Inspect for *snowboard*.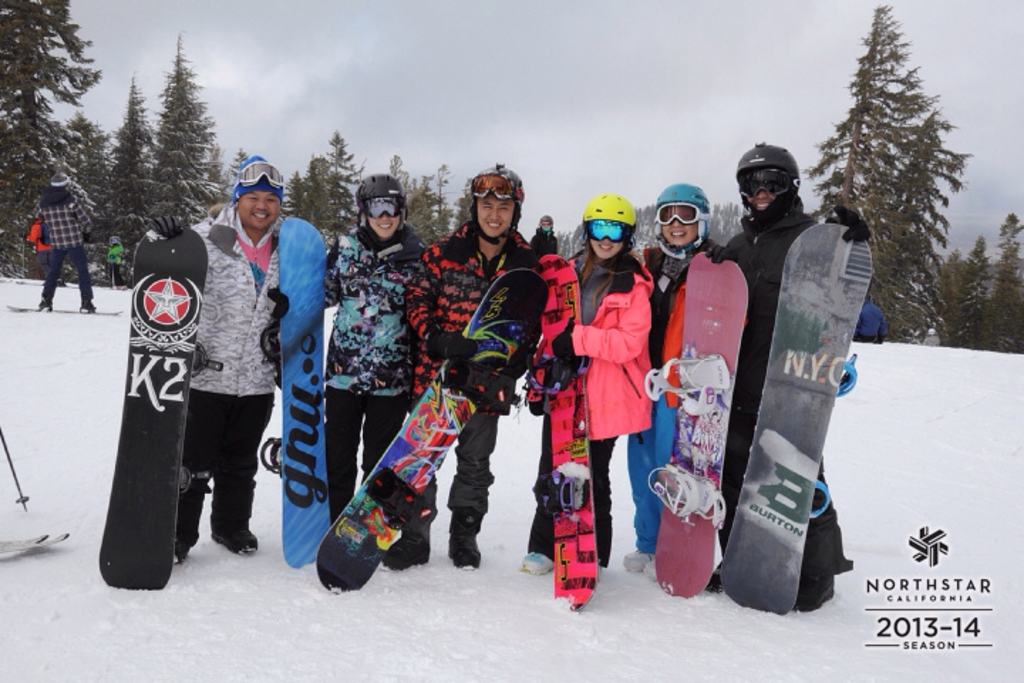
Inspection: bbox(97, 228, 210, 589).
